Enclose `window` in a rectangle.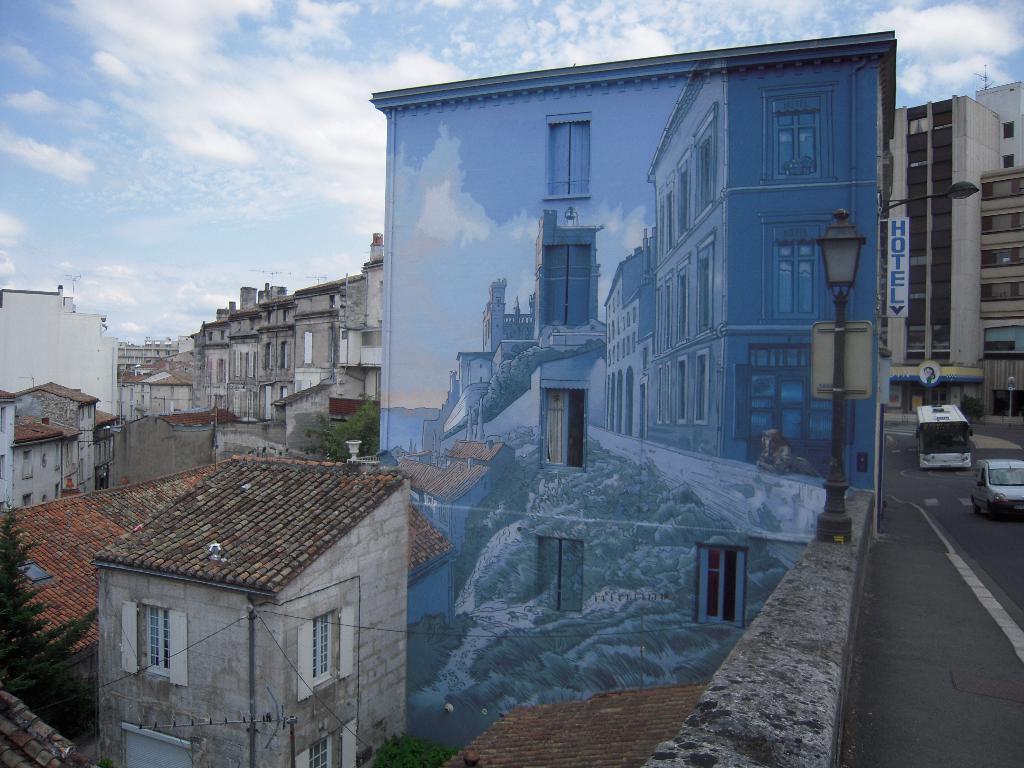
692/102/724/214.
